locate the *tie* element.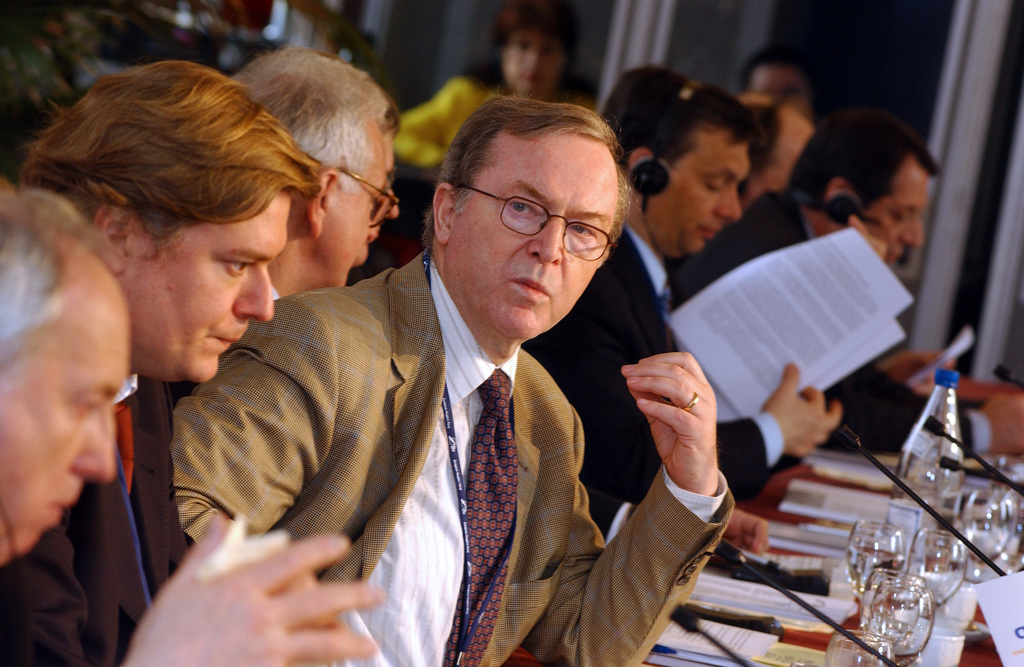
Element bbox: 438:367:519:666.
